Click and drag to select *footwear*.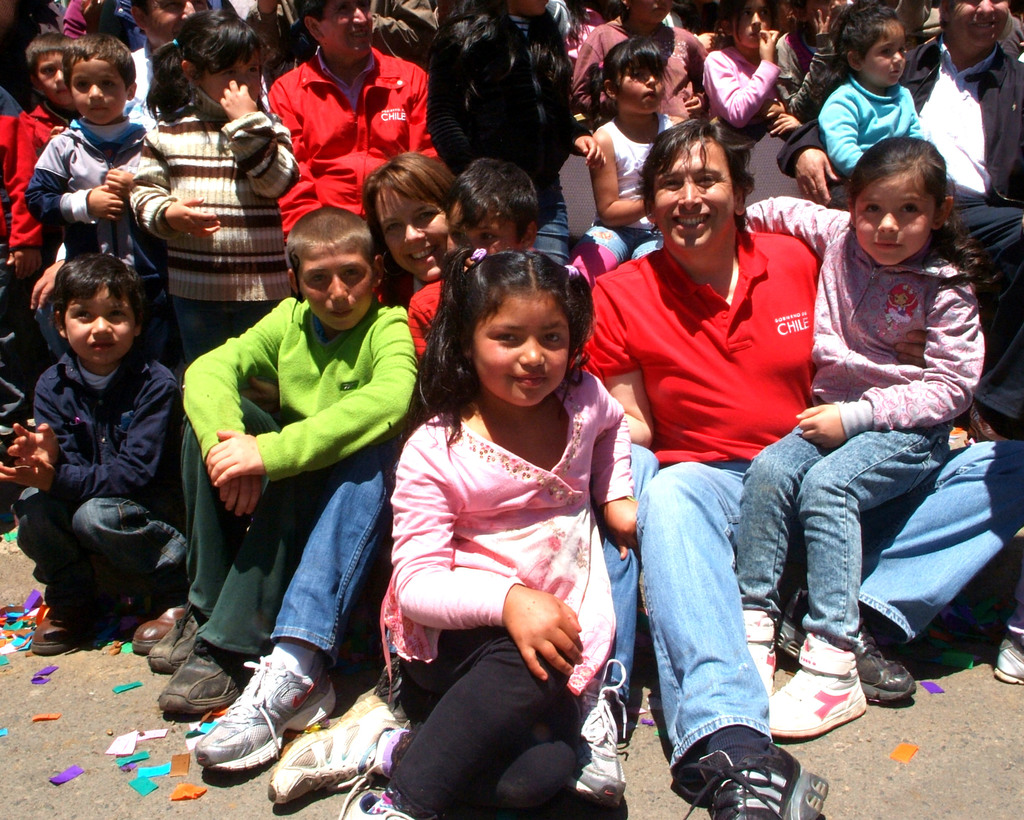
Selection: locate(194, 650, 341, 780).
